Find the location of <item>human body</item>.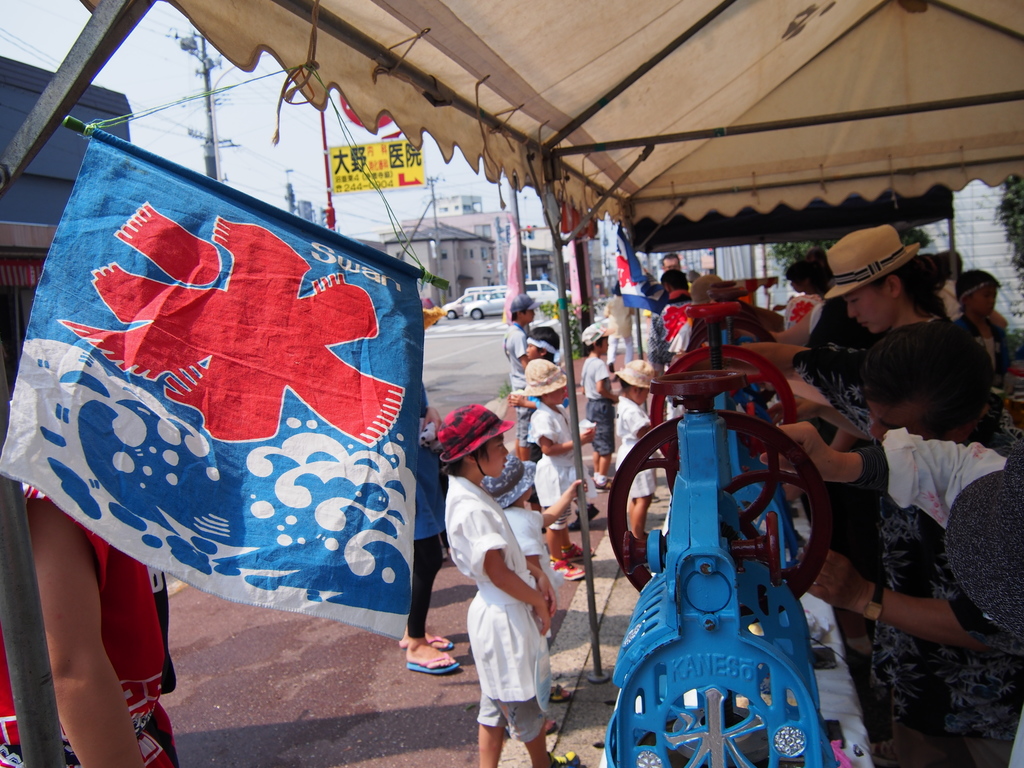
Location: select_region(502, 298, 540, 449).
